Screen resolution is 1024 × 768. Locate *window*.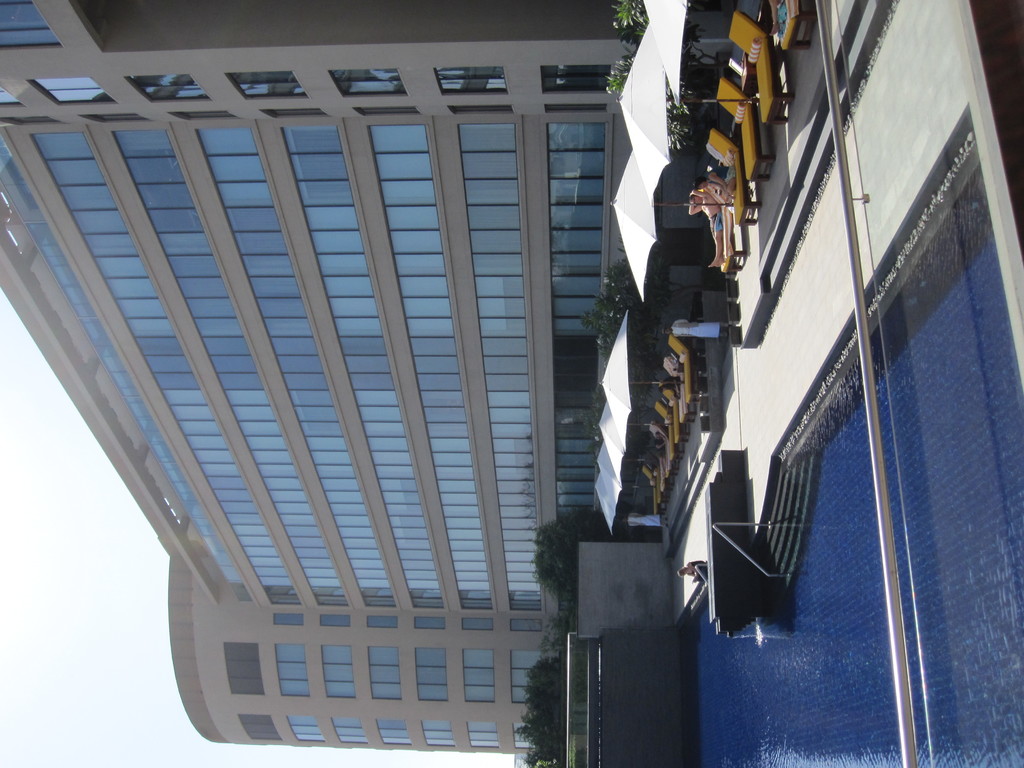
(x1=448, y1=103, x2=514, y2=118).
